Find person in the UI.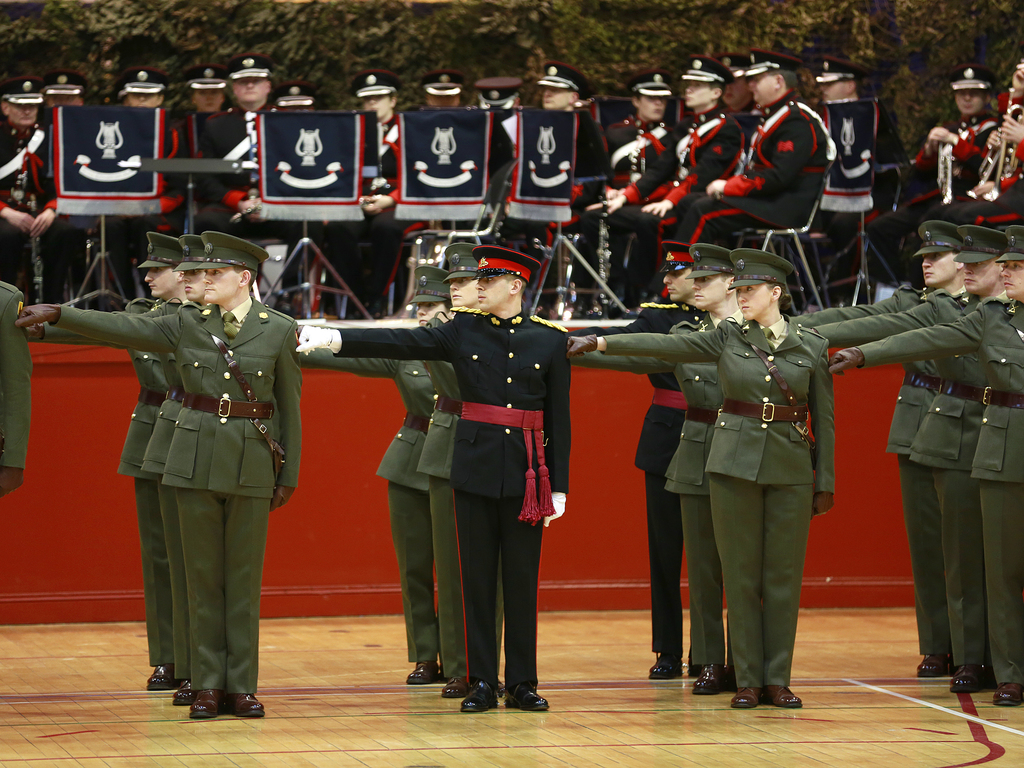
UI element at <box>614,243,705,680</box>.
